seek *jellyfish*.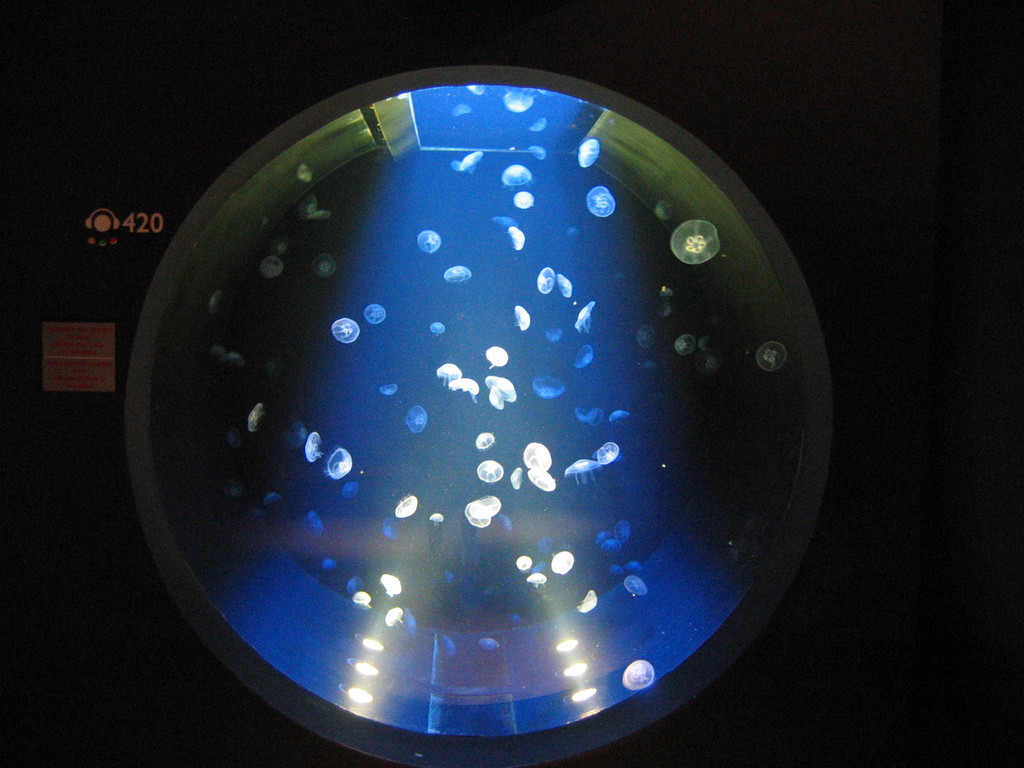
[506, 223, 527, 252].
